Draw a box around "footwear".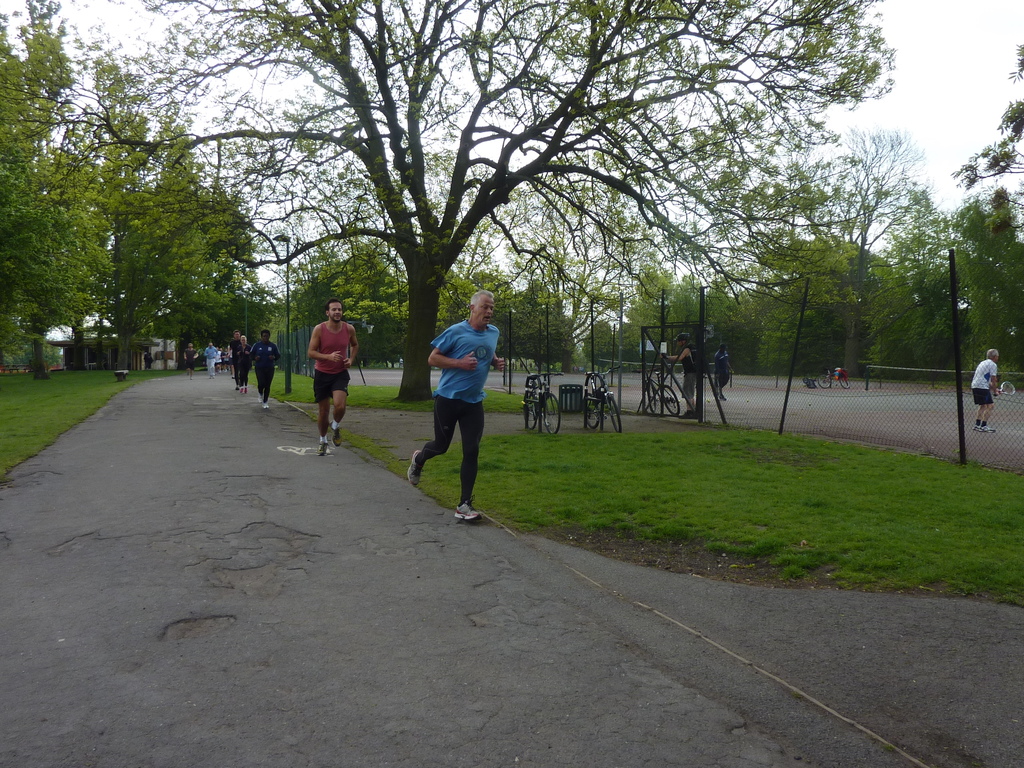
(972,426,980,431).
